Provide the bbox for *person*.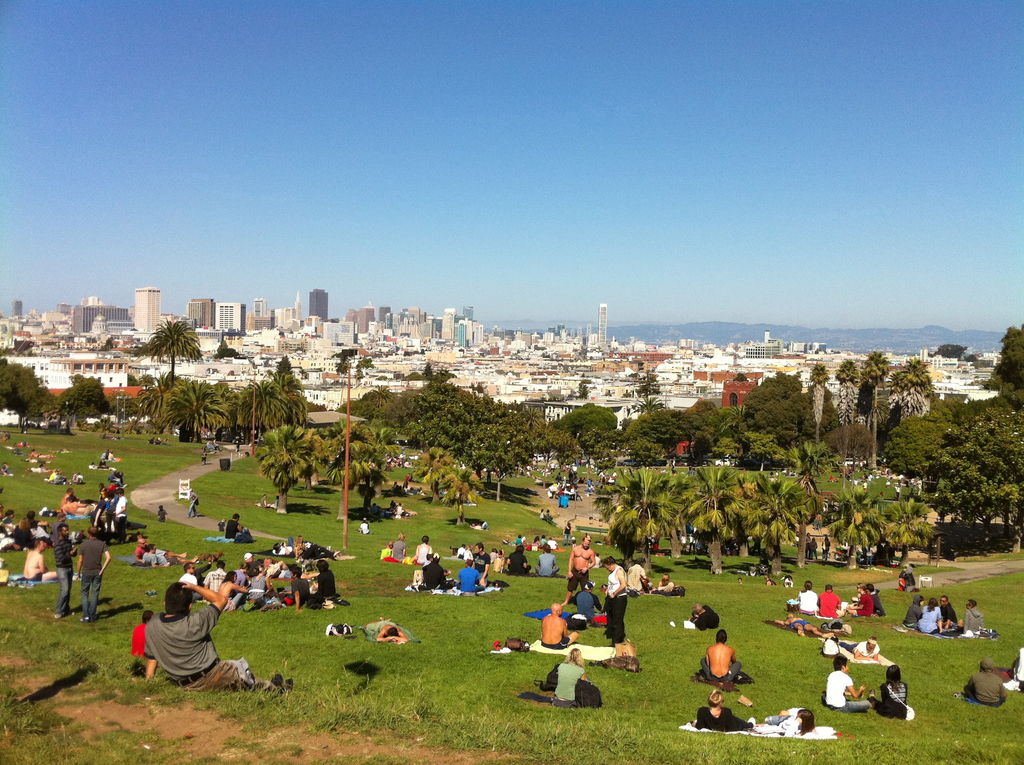
(907,595,922,627).
